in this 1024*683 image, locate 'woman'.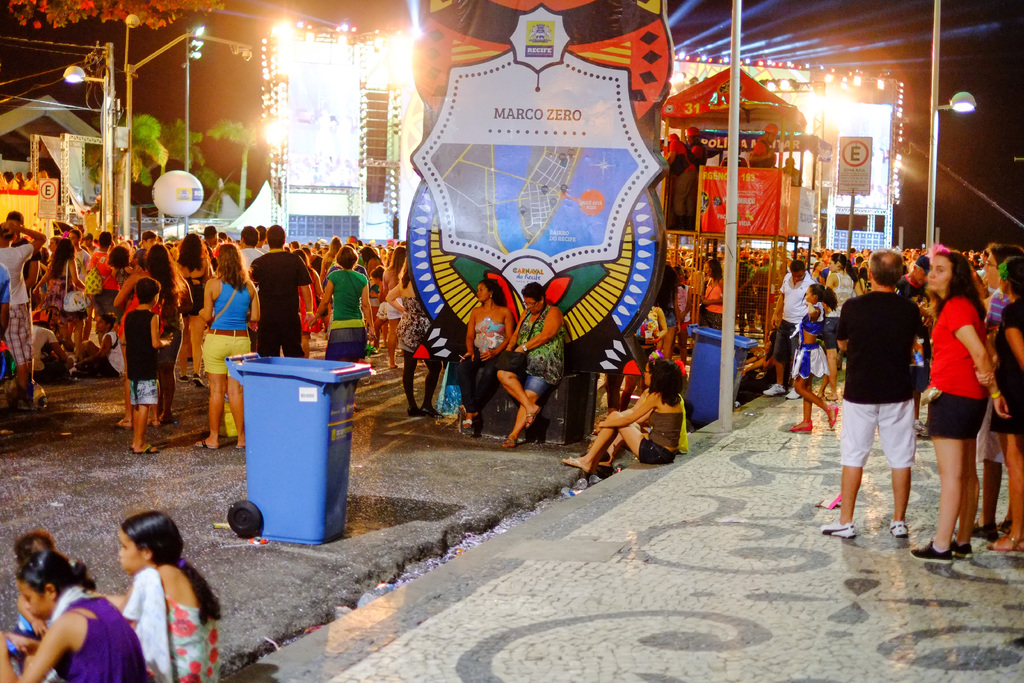
Bounding box: (x1=177, y1=229, x2=209, y2=387).
